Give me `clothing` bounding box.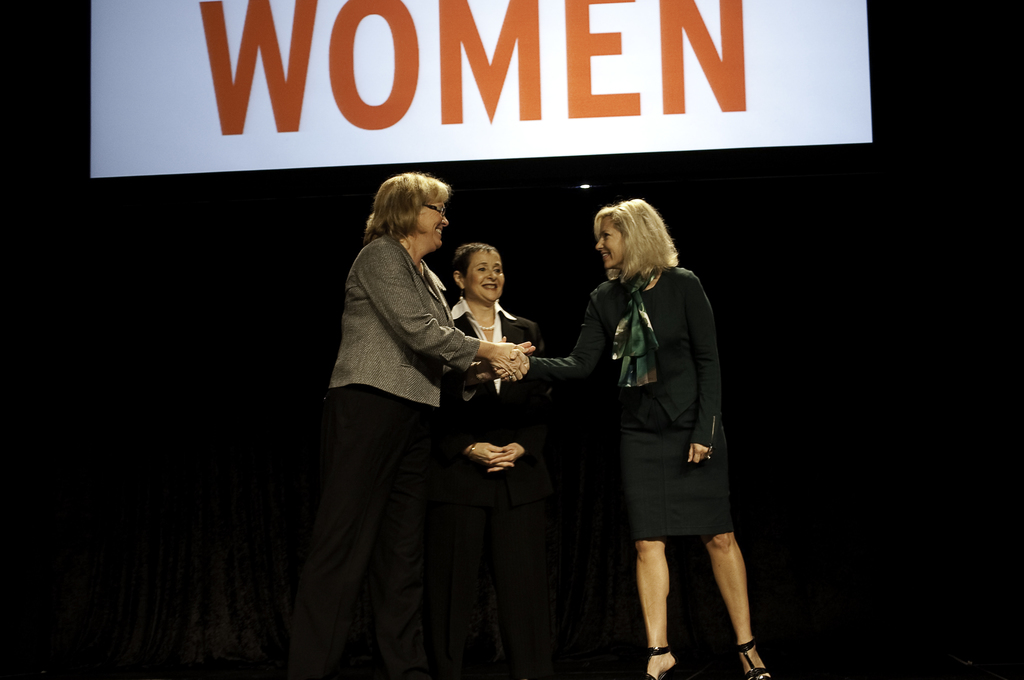
crop(445, 296, 552, 461).
